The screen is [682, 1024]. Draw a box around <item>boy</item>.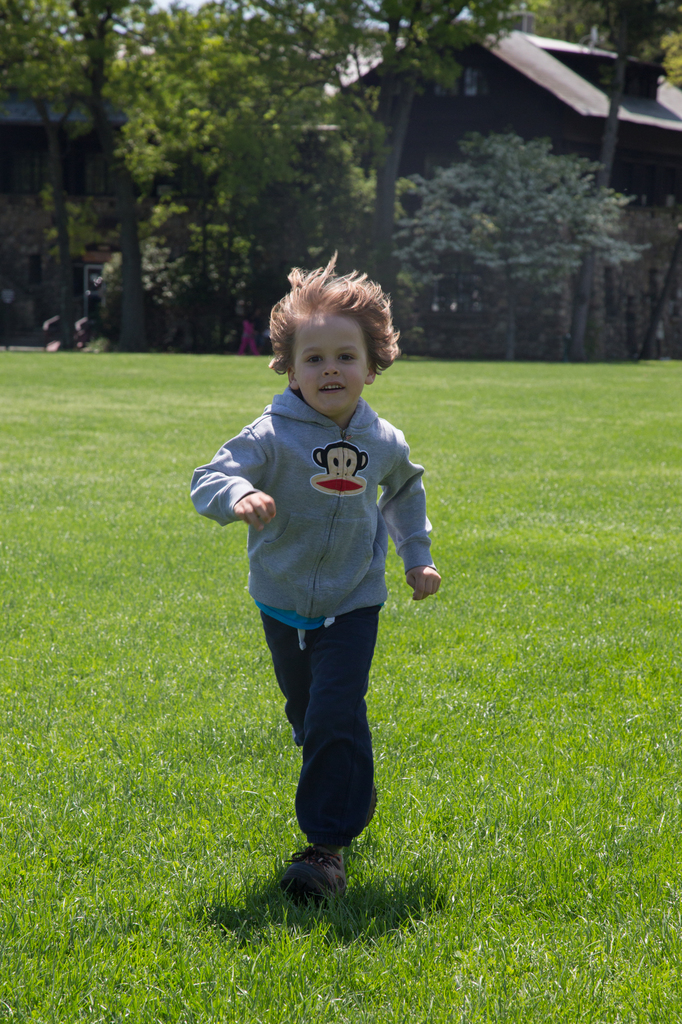
rect(181, 248, 450, 909).
